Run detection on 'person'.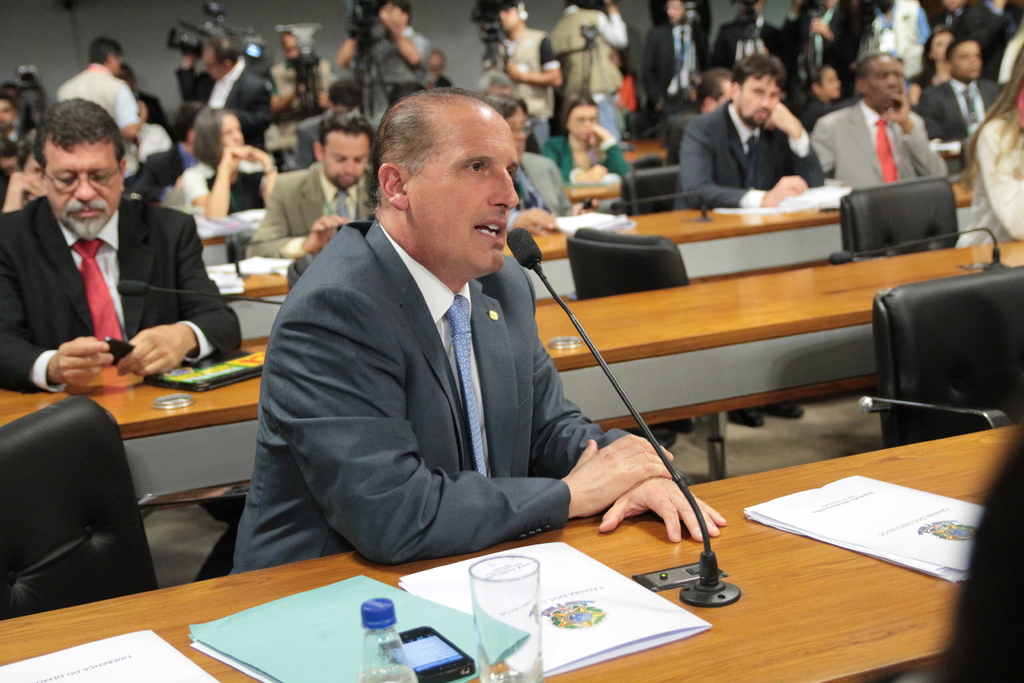
Result: bbox=[257, 19, 351, 138].
